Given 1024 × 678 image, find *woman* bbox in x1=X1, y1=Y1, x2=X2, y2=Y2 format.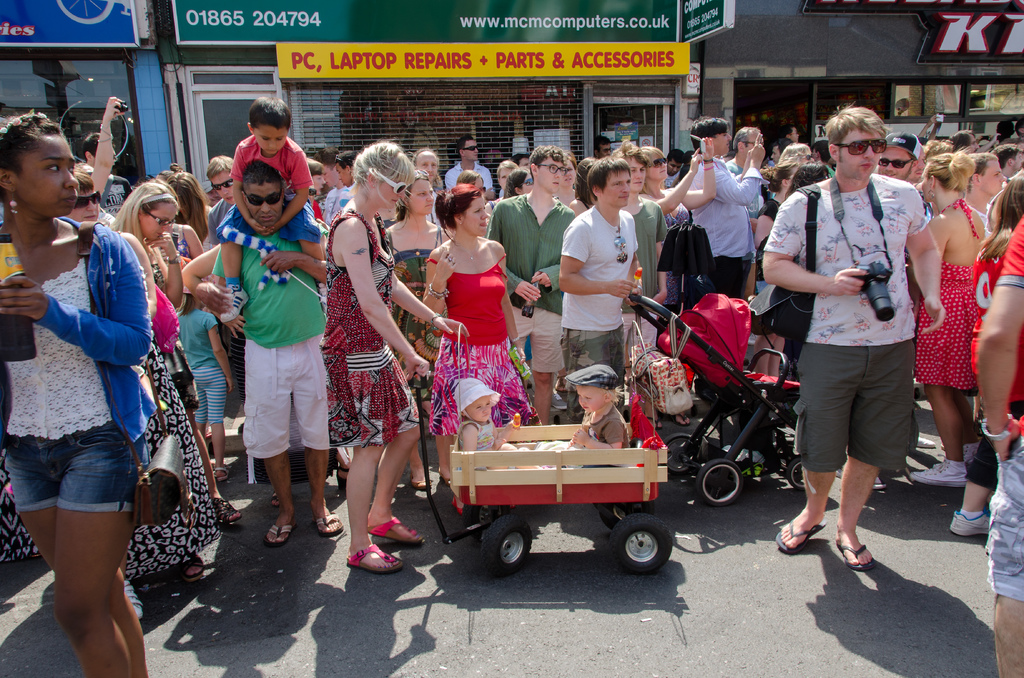
x1=455, y1=170, x2=485, y2=197.
